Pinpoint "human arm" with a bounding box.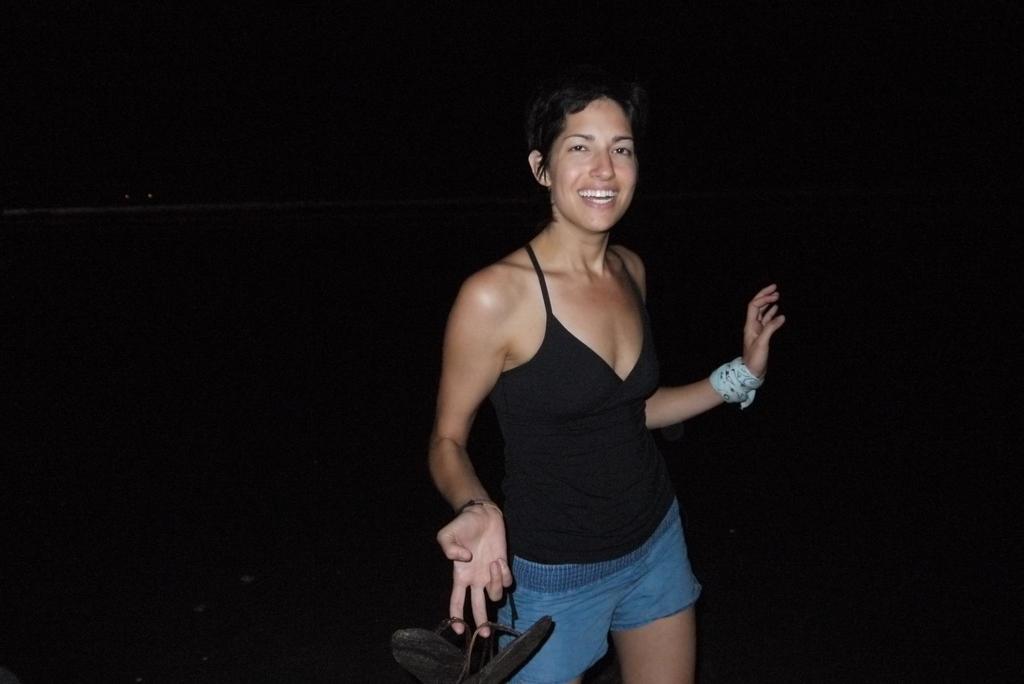
locate(443, 277, 511, 642).
